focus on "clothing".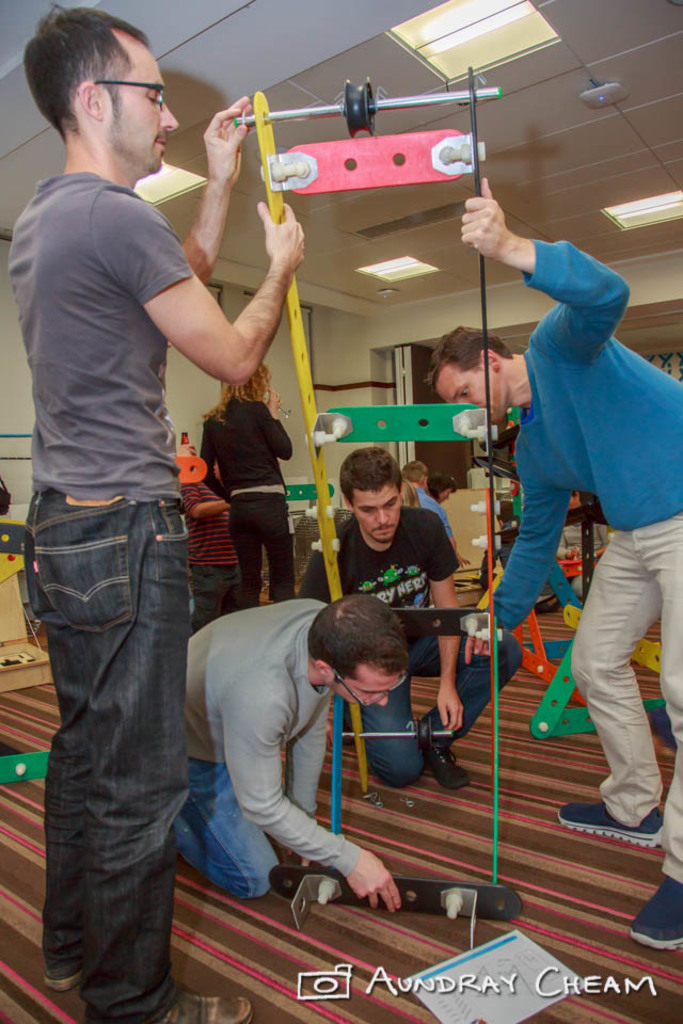
Focused at [x1=9, y1=174, x2=193, y2=1023].
